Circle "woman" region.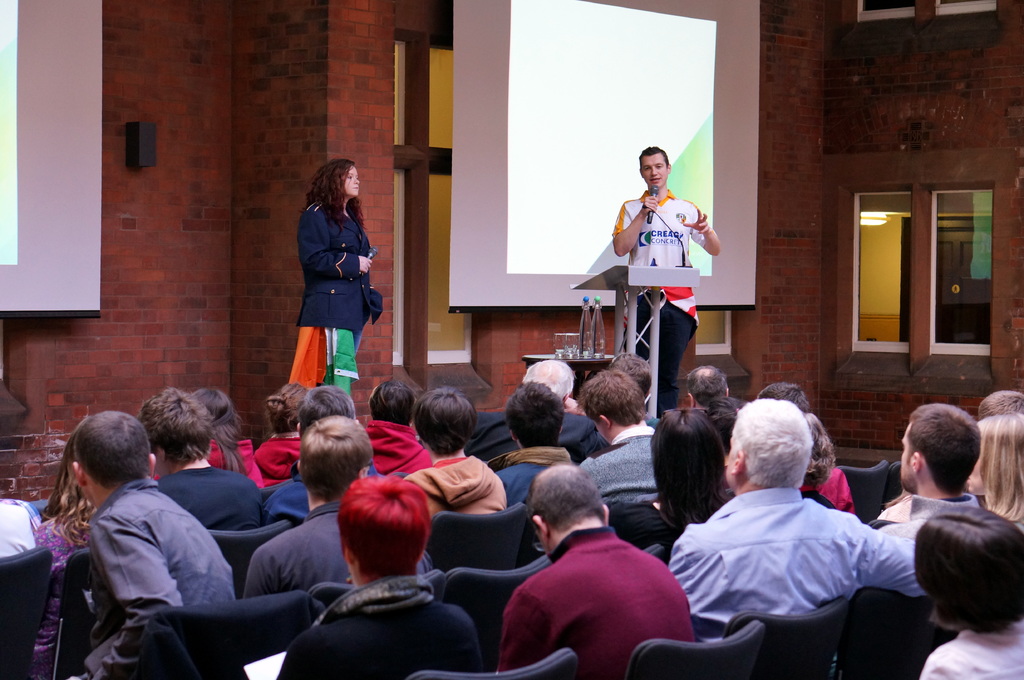
Region: left=252, top=376, right=312, bottom=486.
